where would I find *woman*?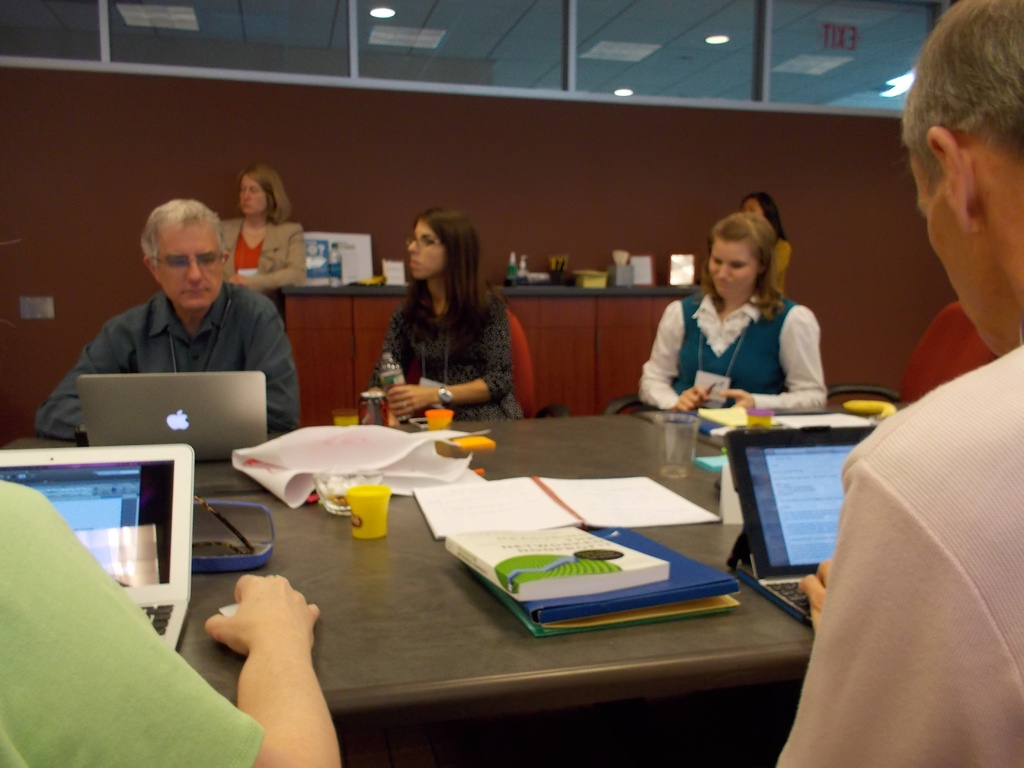
At 633, 211, 825, 419.
